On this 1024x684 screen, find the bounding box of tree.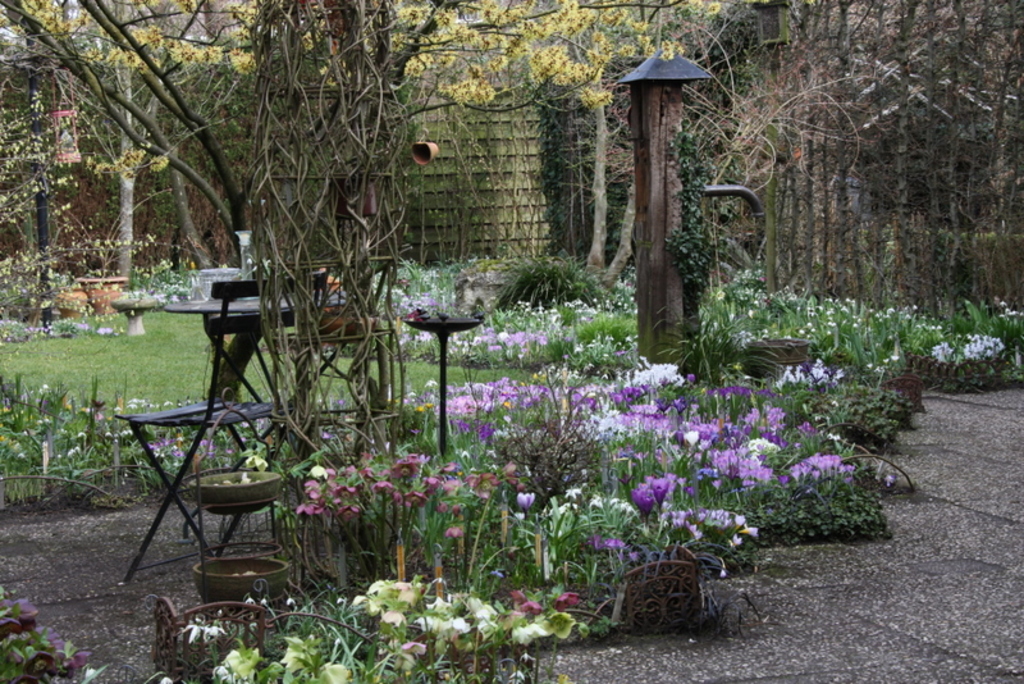
Bounding box: bbox=(261, 0, 699, 293).
